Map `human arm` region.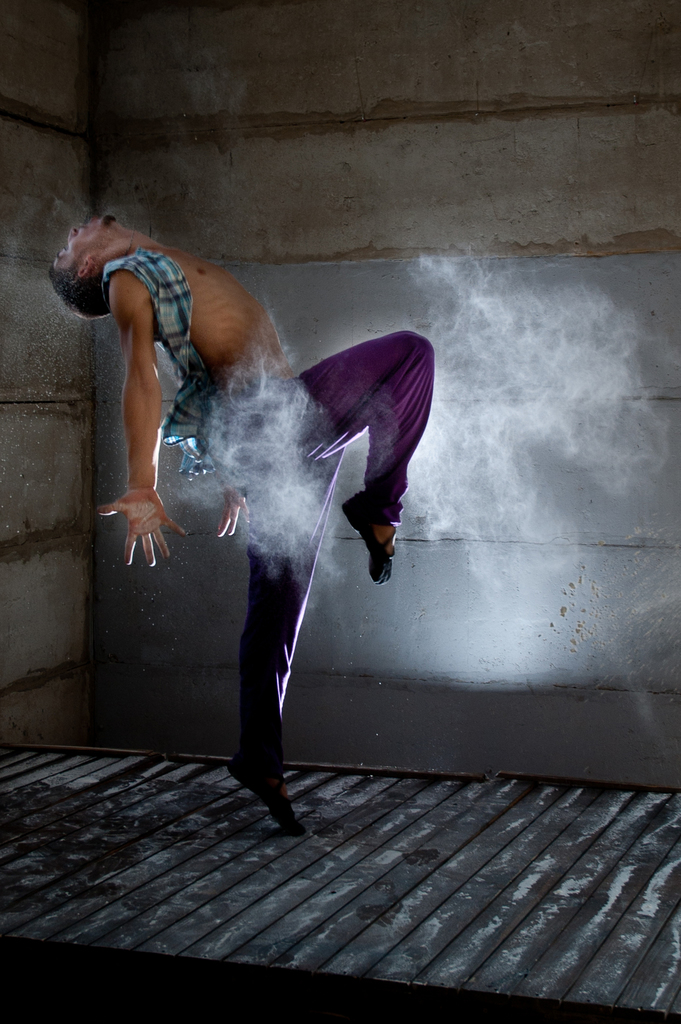
Mapped to 190, 390, 263, 545.
